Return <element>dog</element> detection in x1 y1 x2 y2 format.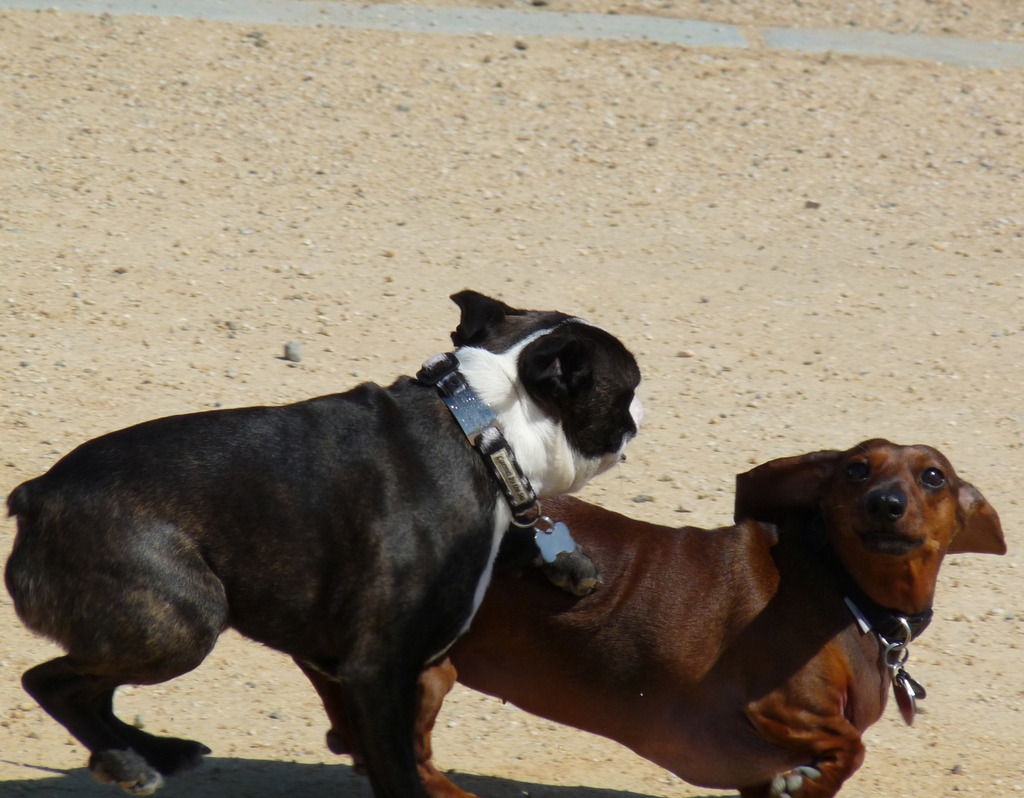
0 282 647 797.
